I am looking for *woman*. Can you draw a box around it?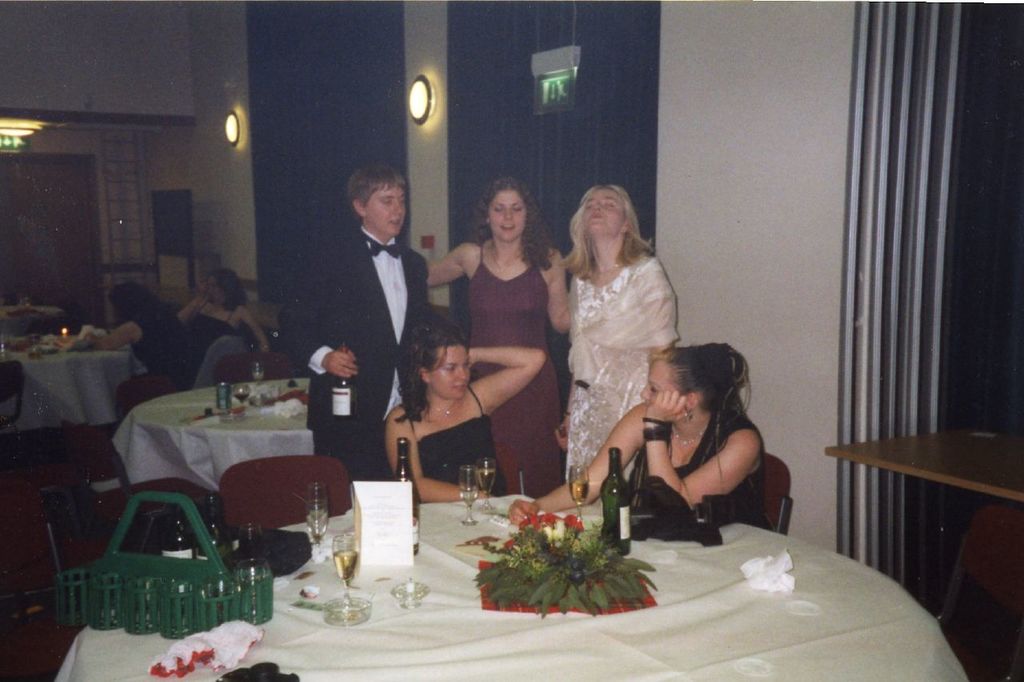
Sure, the bounding box is {"x1": 177, "y1": 273, "x2": 274, "y2": 353}.
